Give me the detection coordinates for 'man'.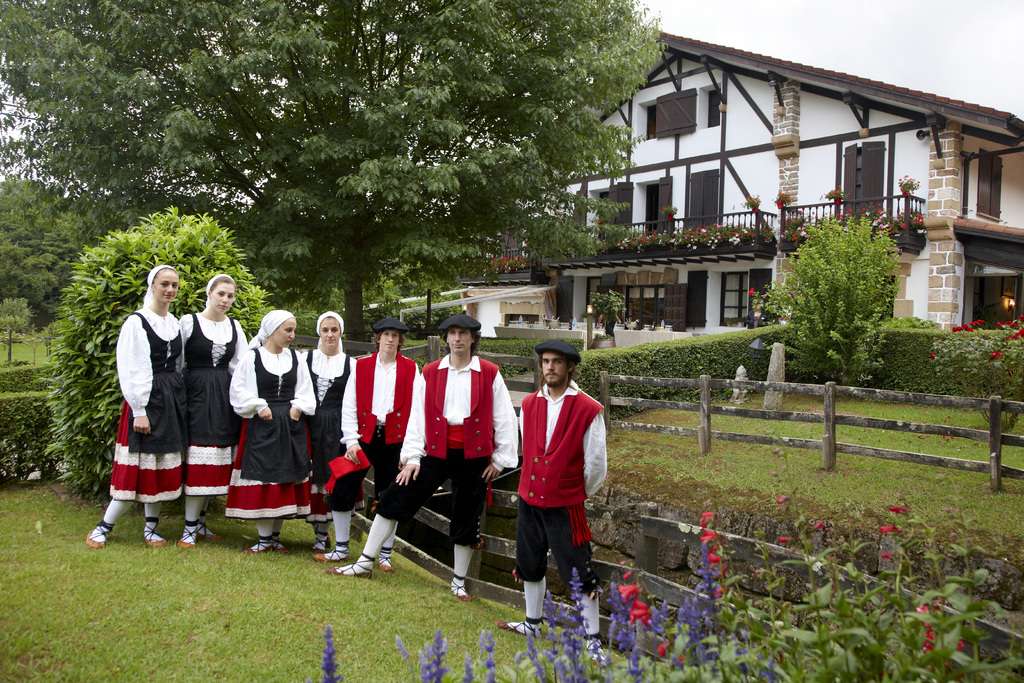
Rect(315, 328, 429, 552).
